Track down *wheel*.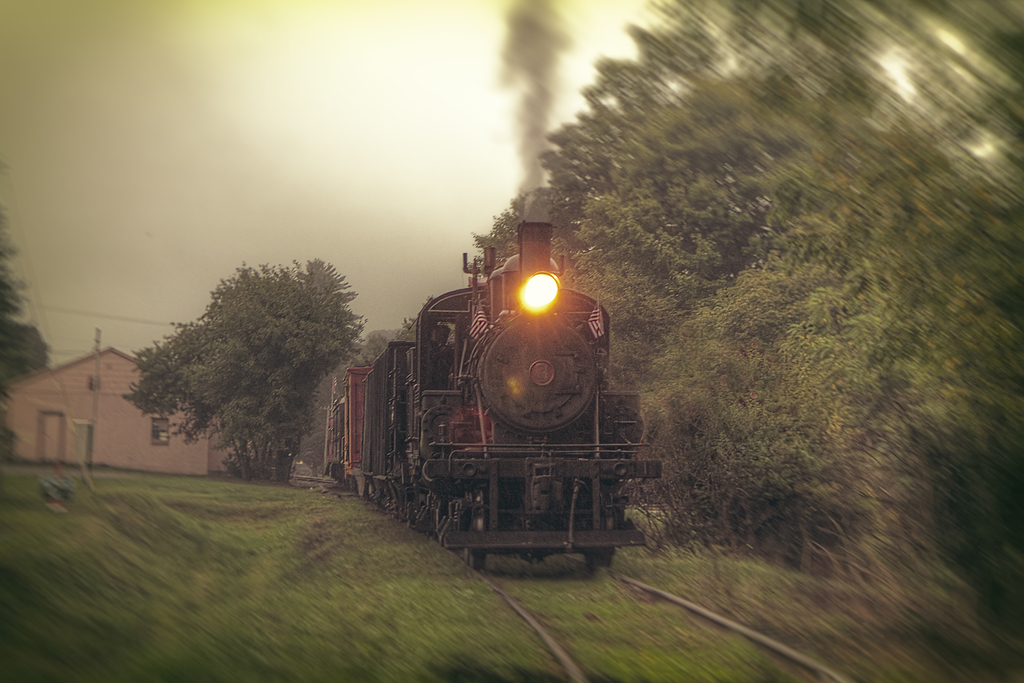
Tracked to BBox(470, 495, 487, 570).
